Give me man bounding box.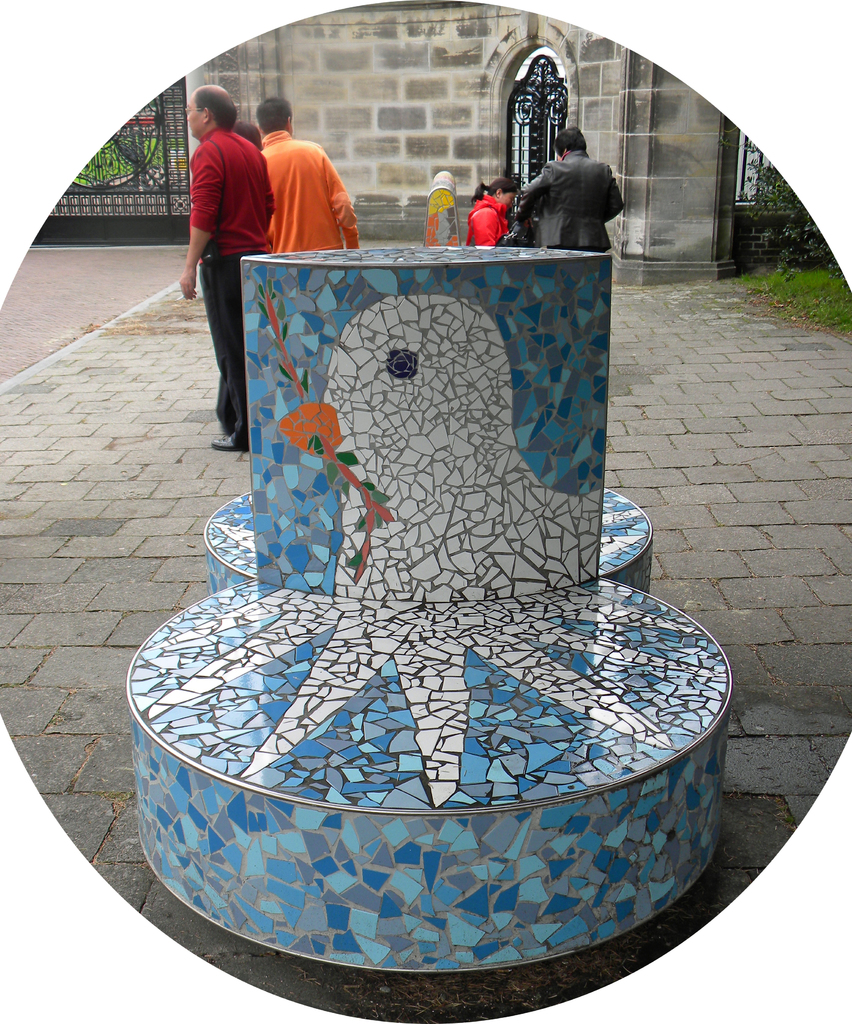
box(175, 81, 278, 452).
